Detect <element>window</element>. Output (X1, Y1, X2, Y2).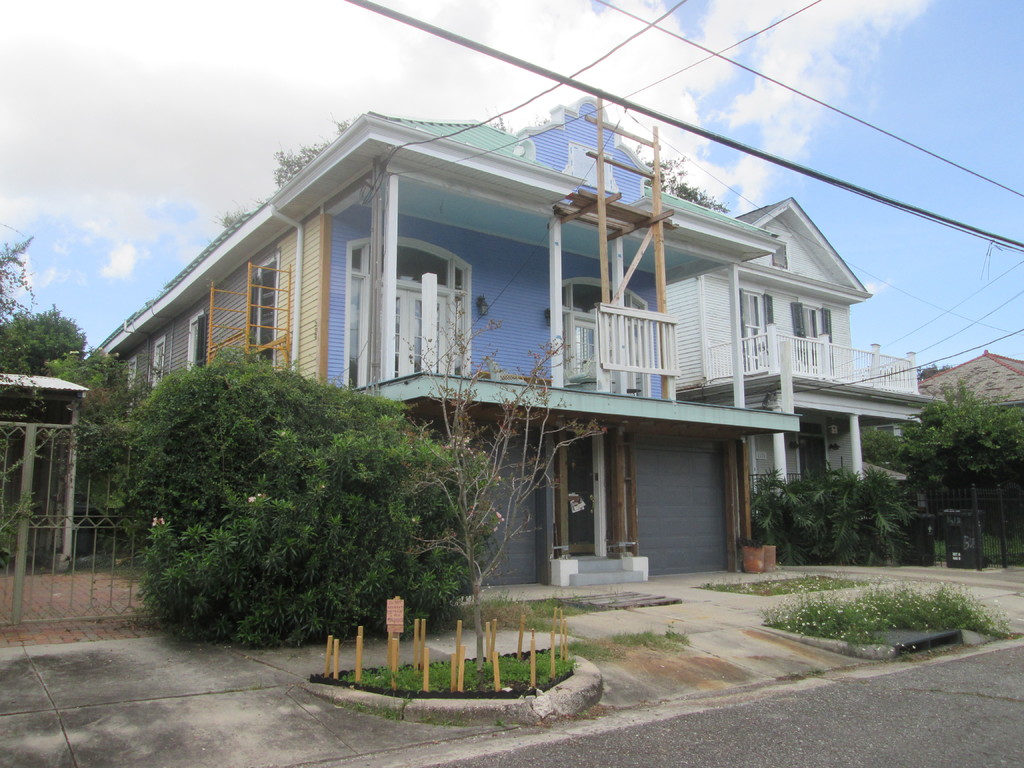
(152, 342, 164, 399).
